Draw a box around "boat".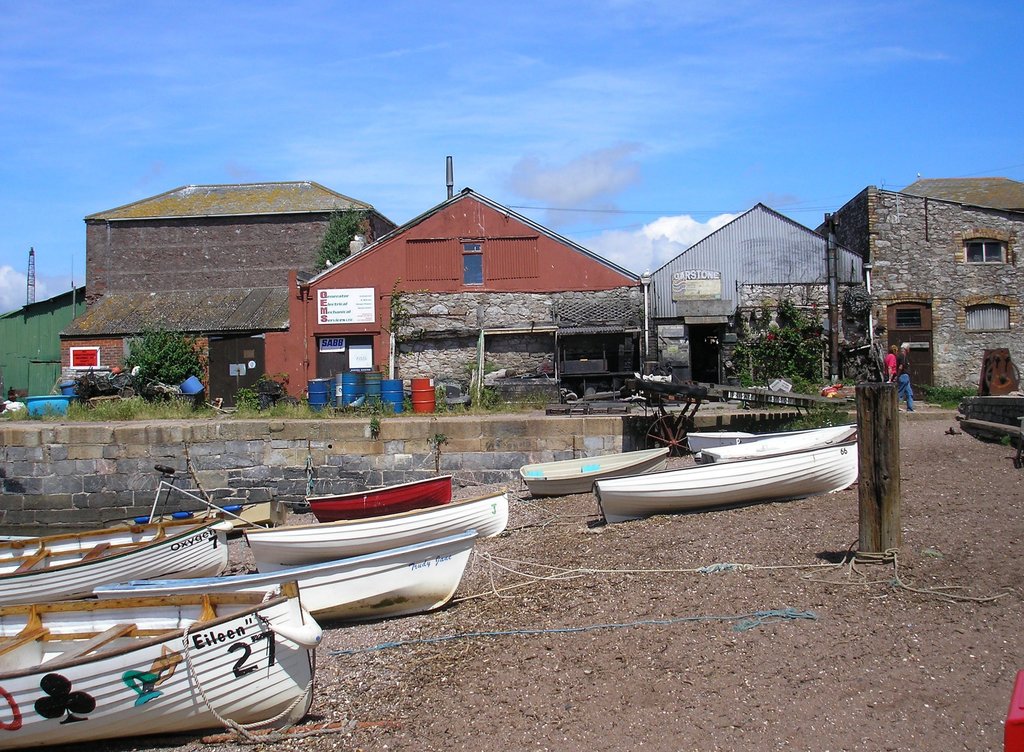
[left=0, top=582, right=320, bottom=740].
